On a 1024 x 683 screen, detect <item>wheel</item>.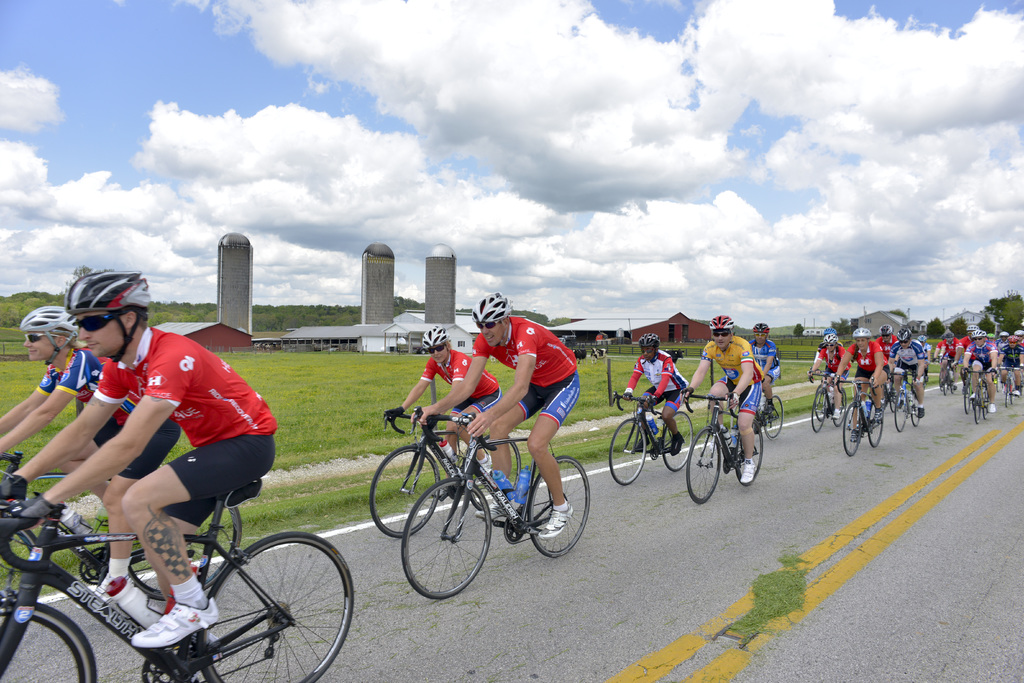
(983, 391, 991, 418).
